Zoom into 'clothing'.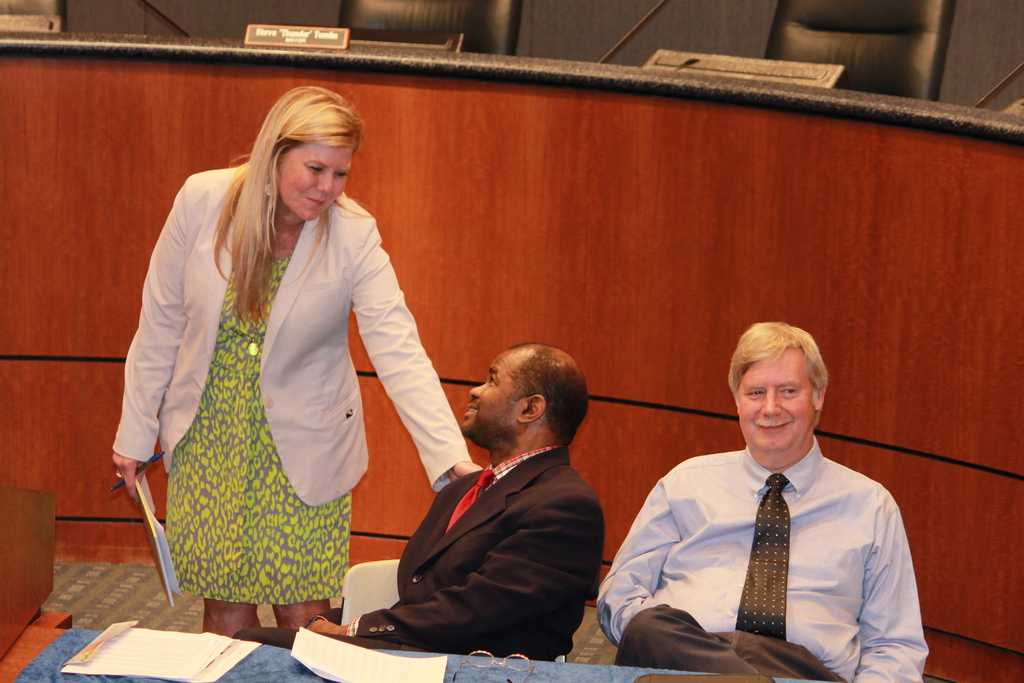
Zoom target: <bbox>238, 445, 608, 650</bbox>.
